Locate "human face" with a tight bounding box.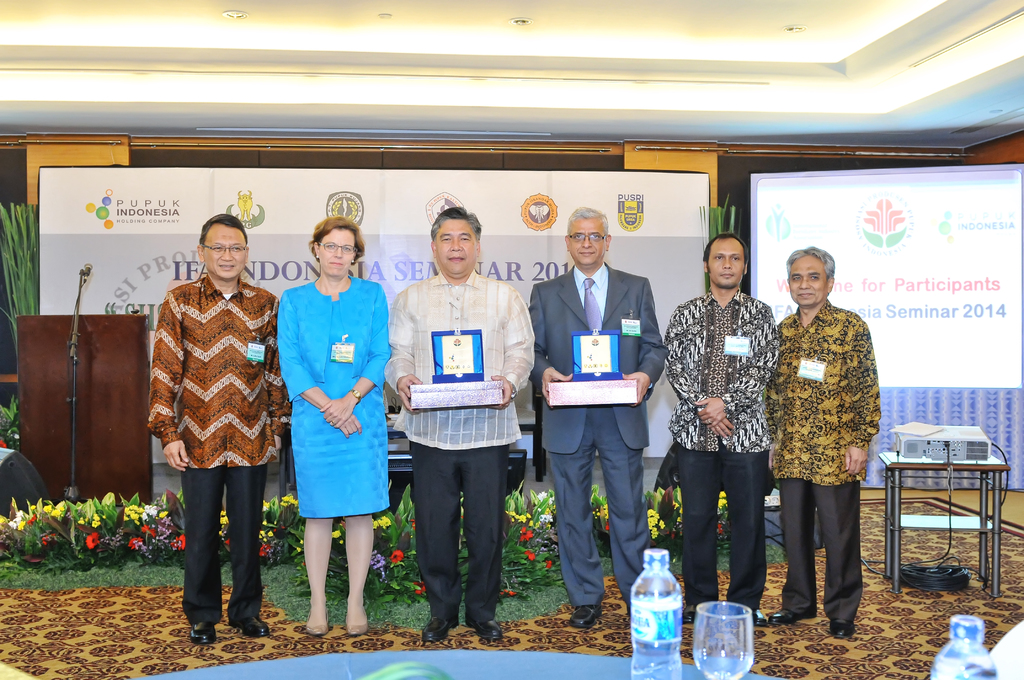
433, 218, 476, 275.
